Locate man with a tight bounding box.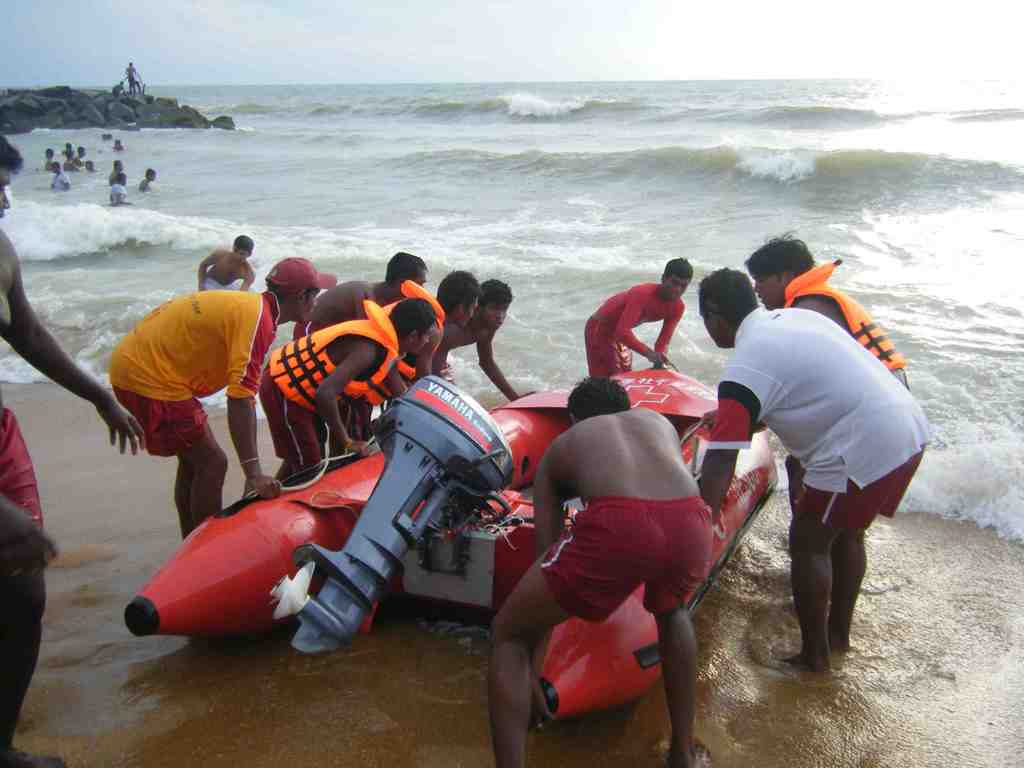
bbox=(261, 292, 436, 491).
